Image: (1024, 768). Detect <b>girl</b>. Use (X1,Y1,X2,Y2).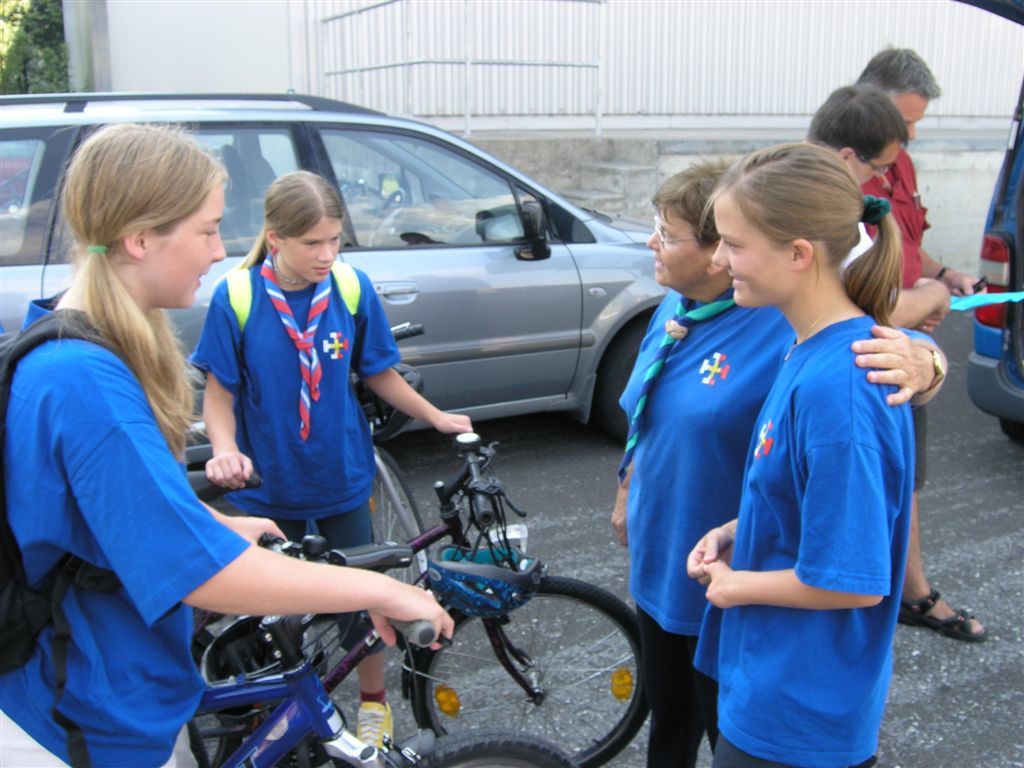
(0,120,456,767).
